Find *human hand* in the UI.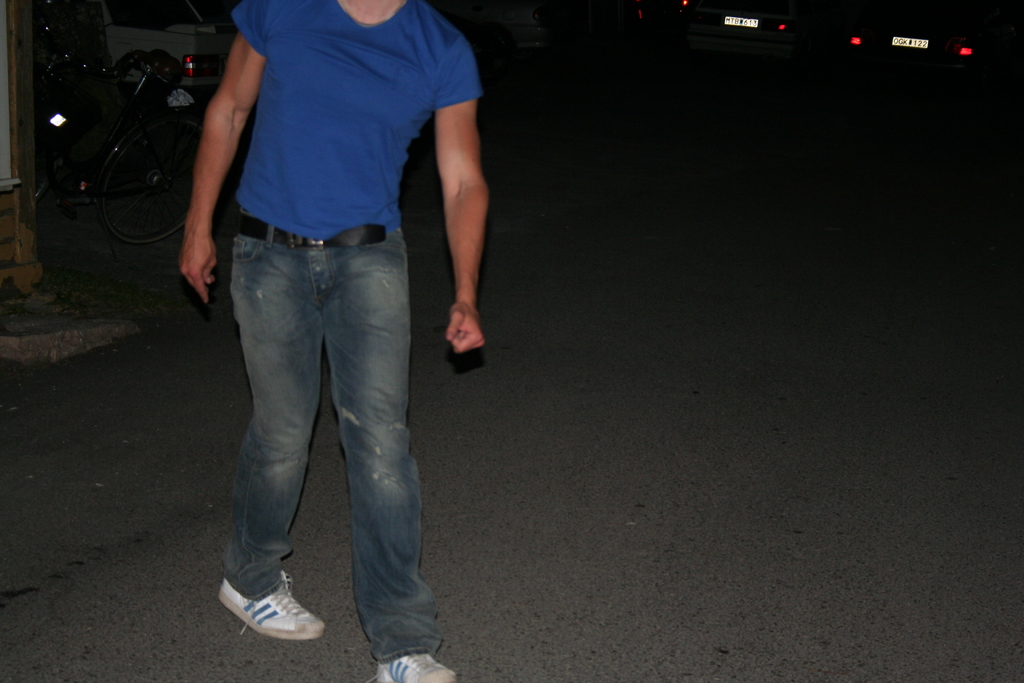
UI element at pyautogui.locateOnScreen(436, 276, 489, 365).
